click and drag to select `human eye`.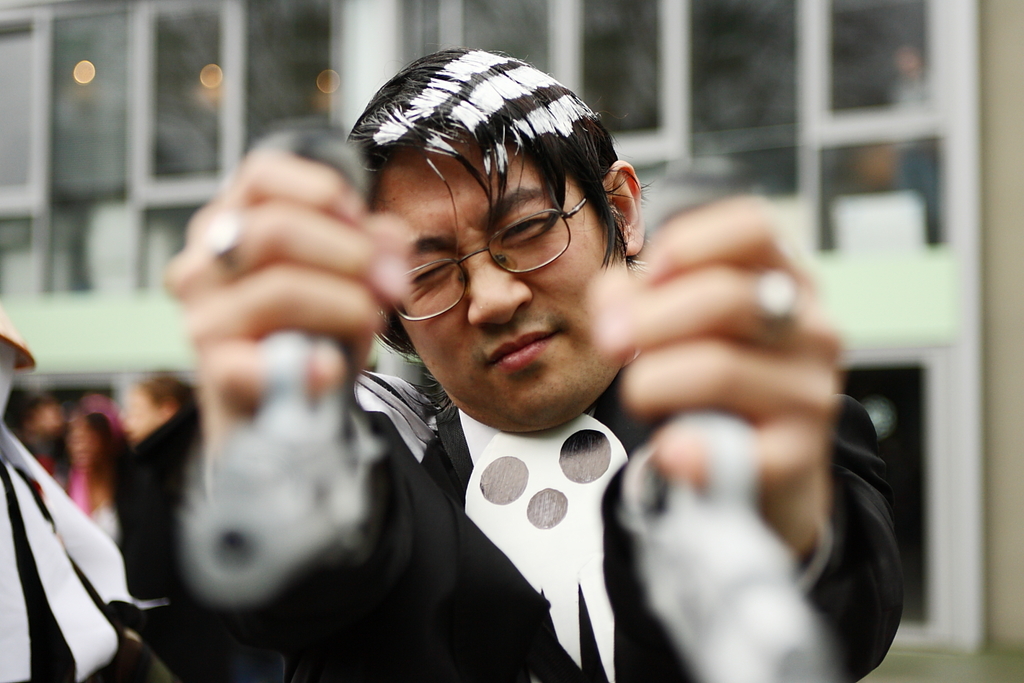
Selection: 399/257/451/288.
